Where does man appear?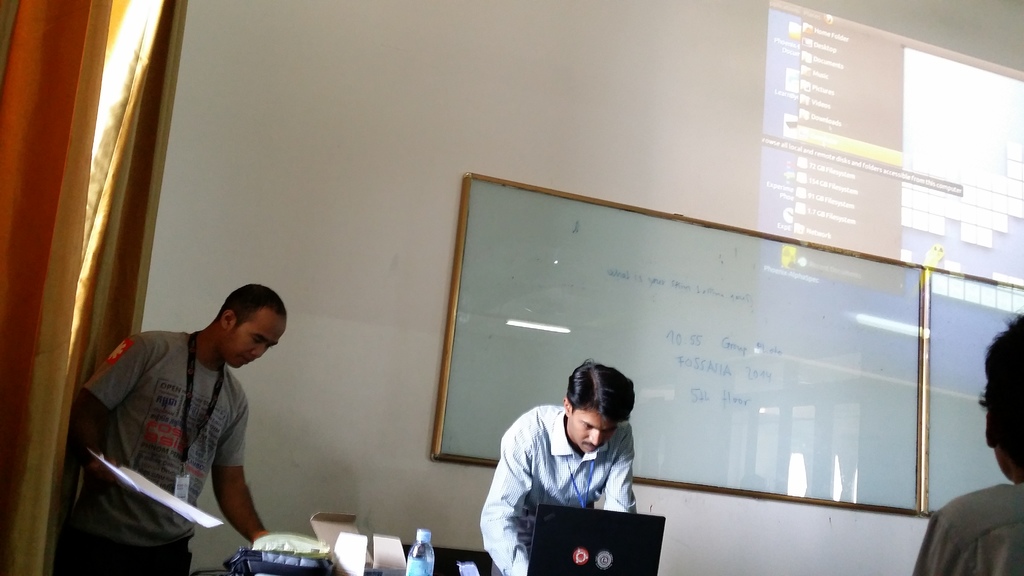
Appears at Rect(913, 314, 1023, 575).
